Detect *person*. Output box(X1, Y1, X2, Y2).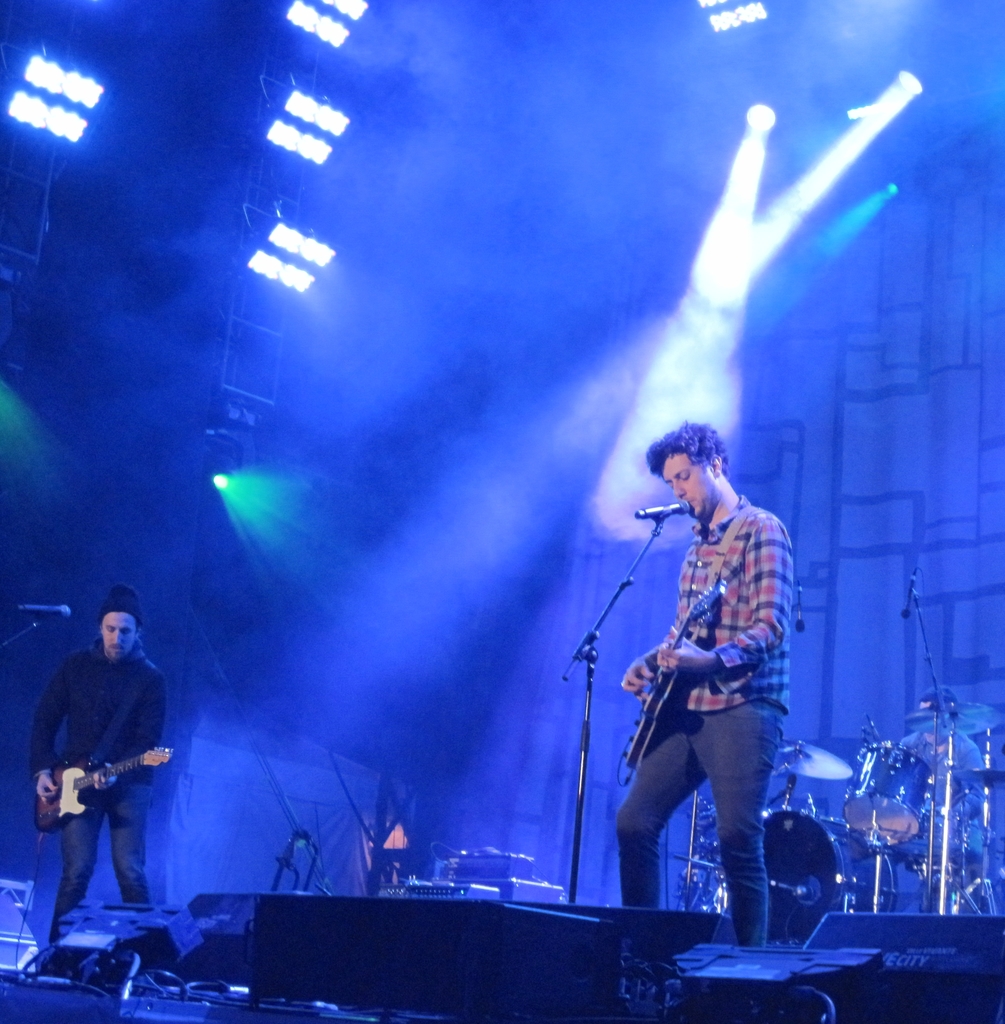
box(882, 673, 985, 865).
